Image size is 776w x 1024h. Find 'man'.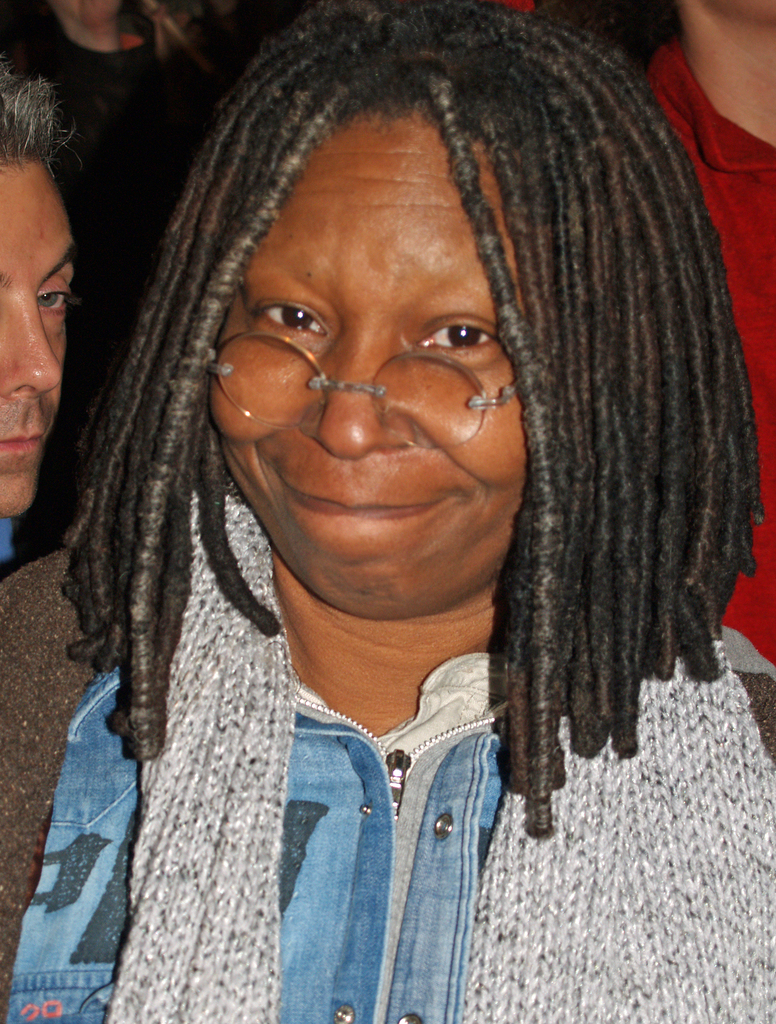
l=0, t=60, r=78, b=567.
